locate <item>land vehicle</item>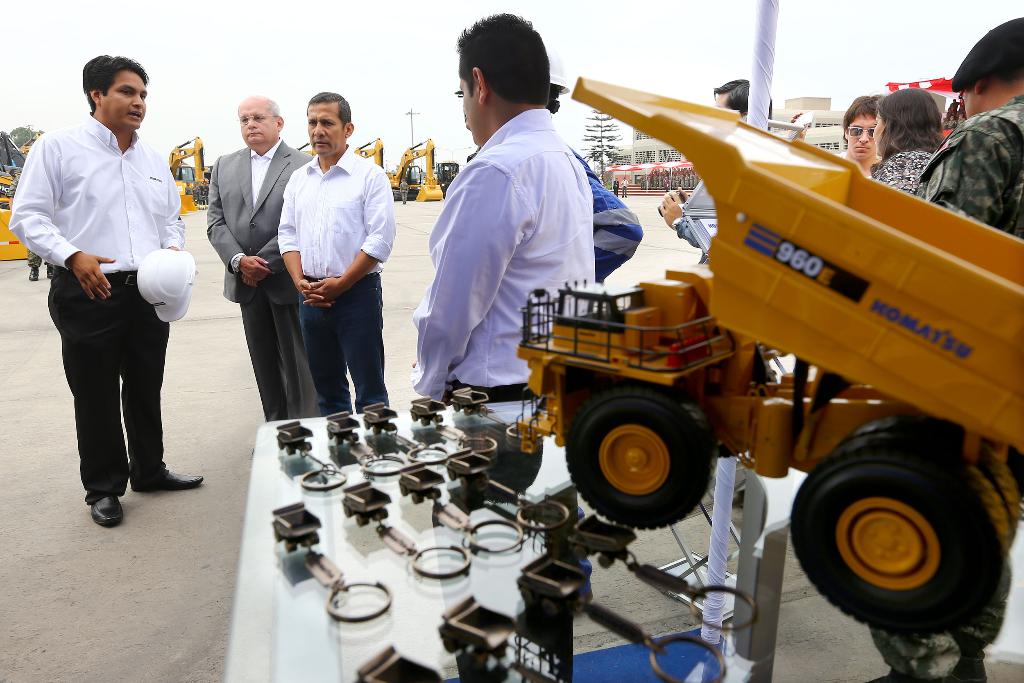
[x1=360, y1=139, x2=386, y2=163]
